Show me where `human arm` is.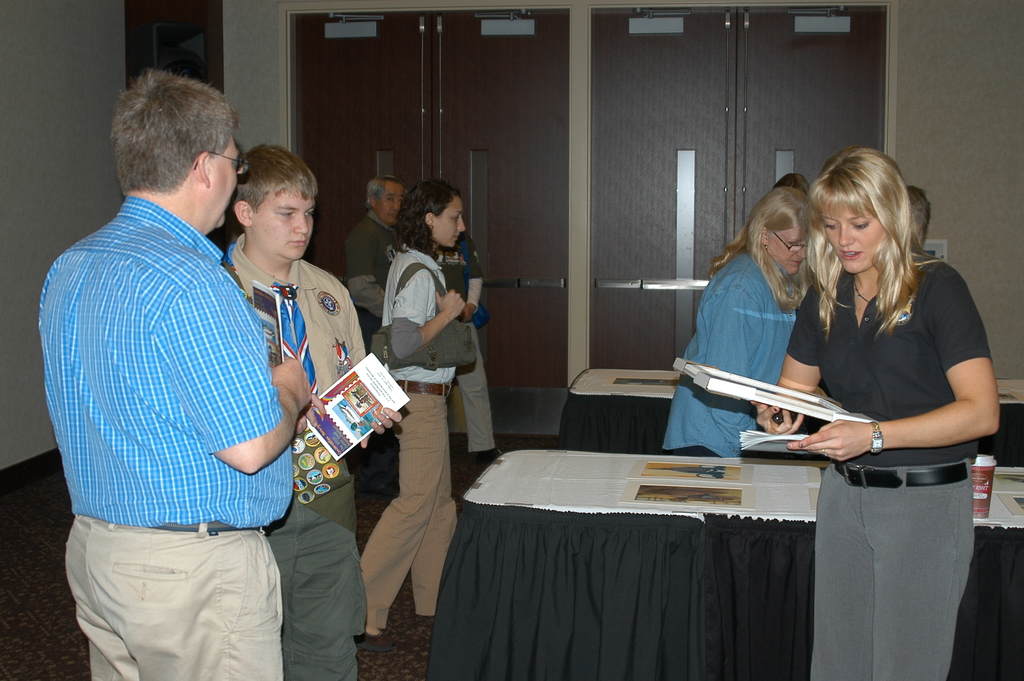
`human arm` is at <region>748, 277, 835, 438</region>.
